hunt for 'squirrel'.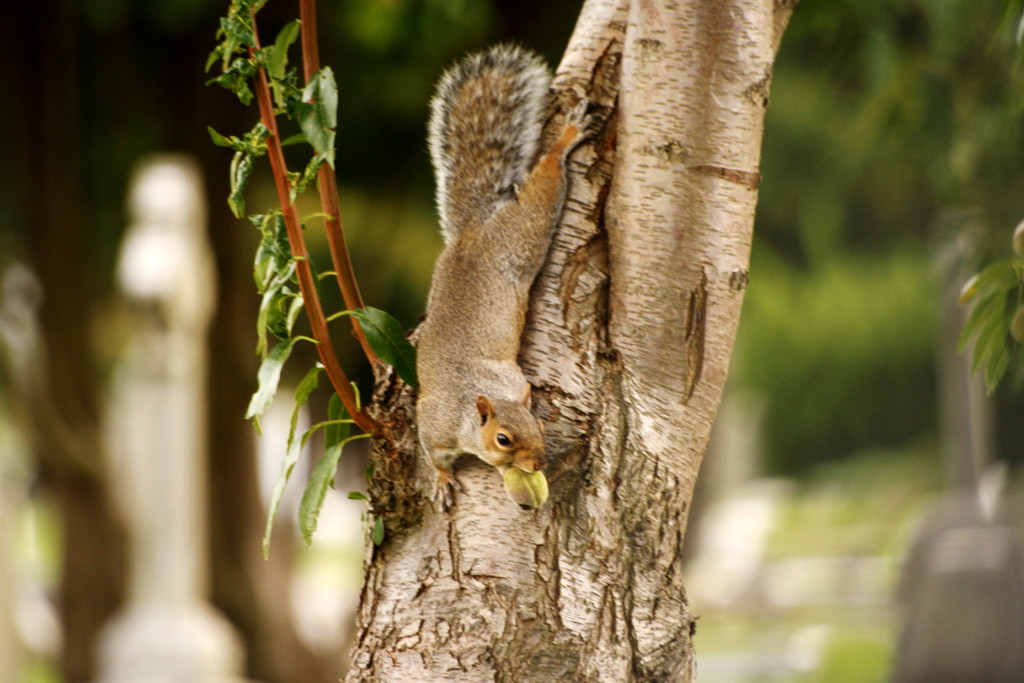
Hunted down at 396 37 609 527.
